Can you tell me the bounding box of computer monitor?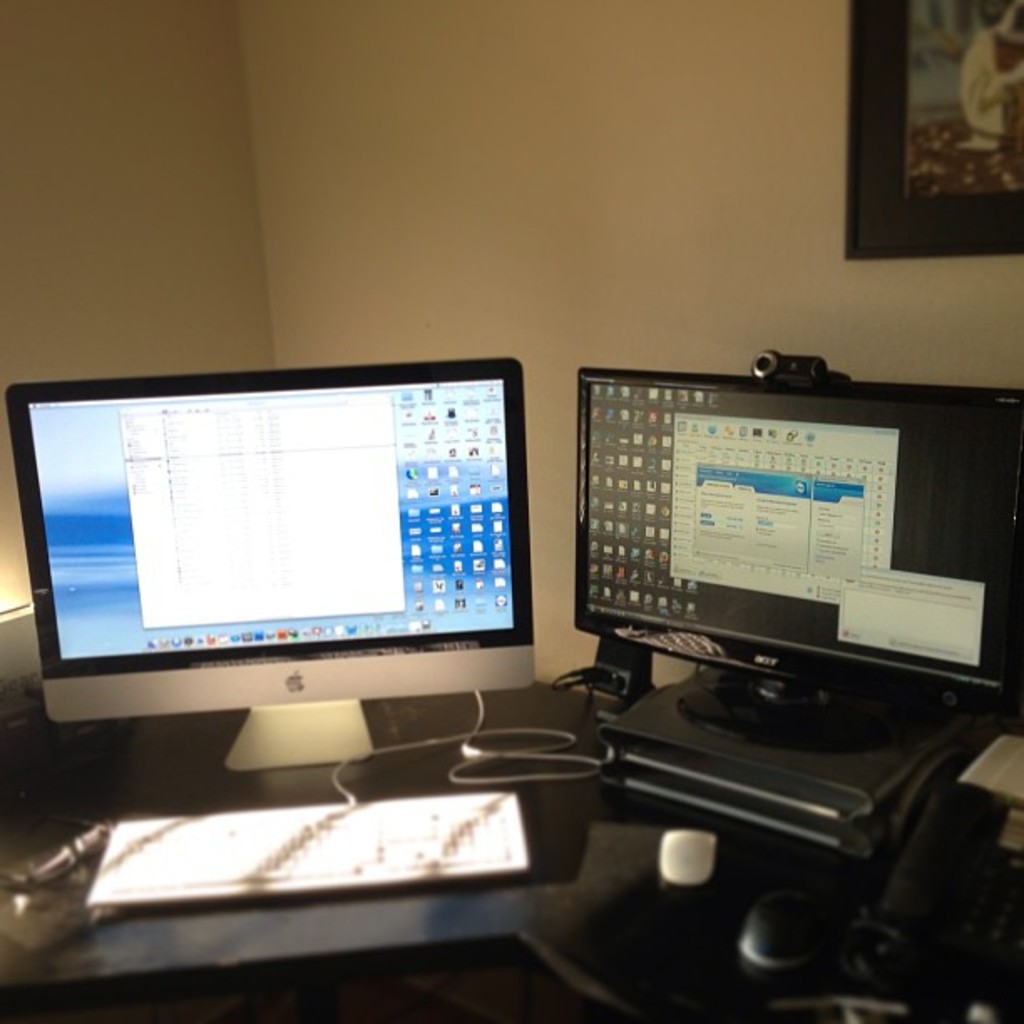
select_region(562, 350, 1021, 770).
